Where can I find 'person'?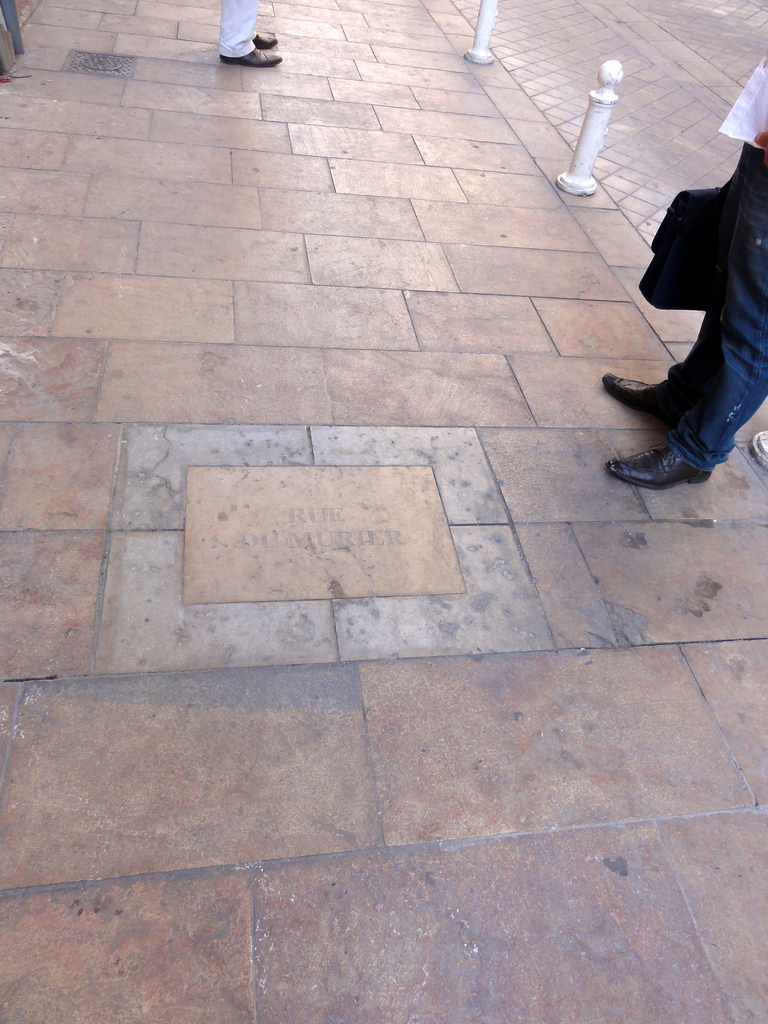
You can find it at Rect(216, 0, 288, 76).
